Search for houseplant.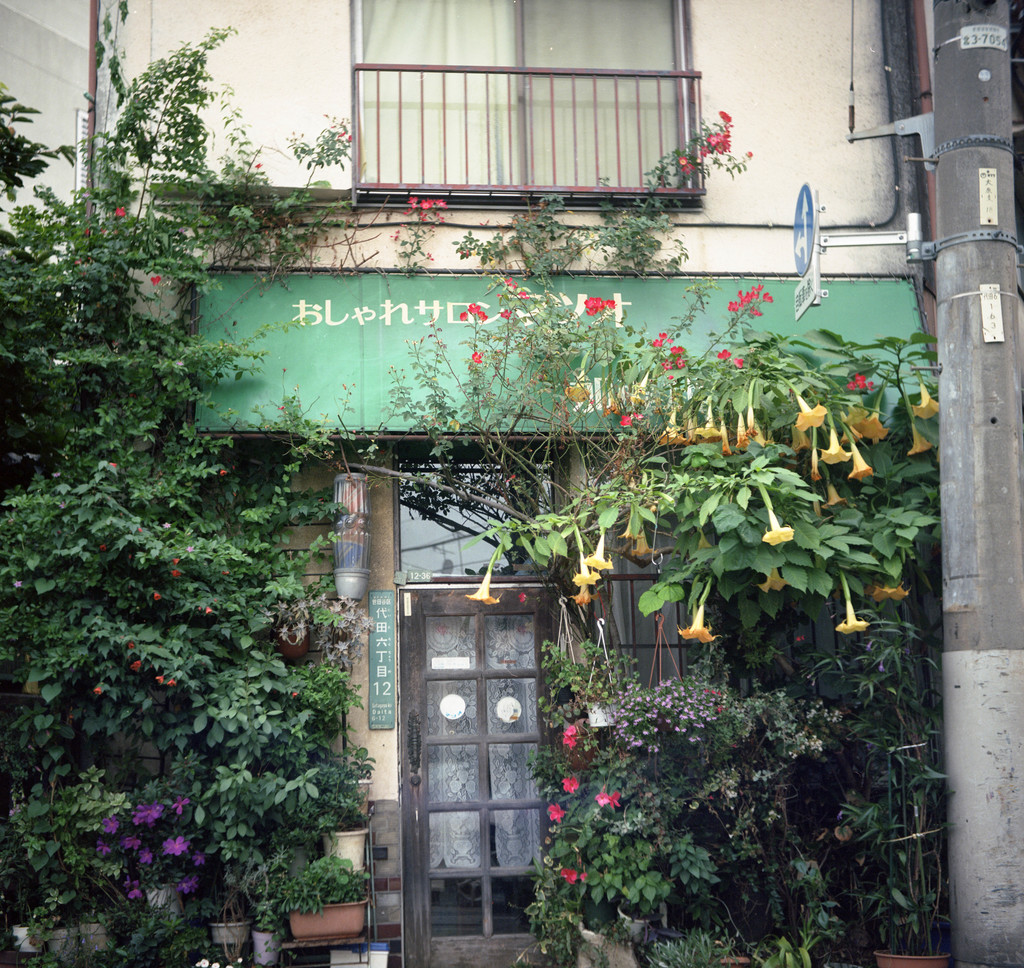
Found at 844:710:958:967.
